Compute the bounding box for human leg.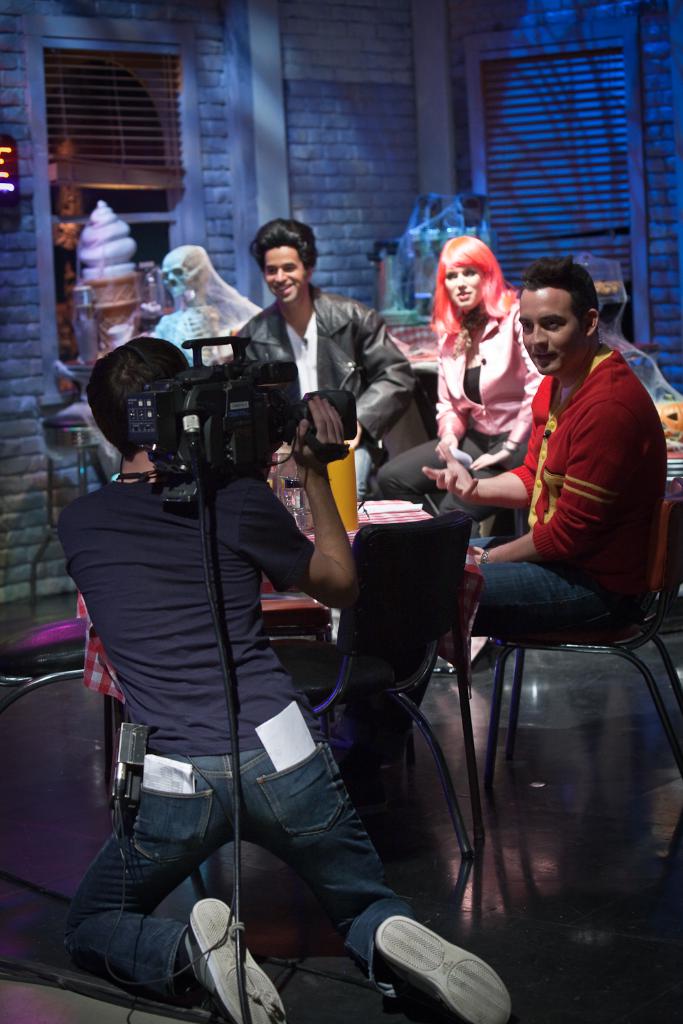
365:431:472:496.
